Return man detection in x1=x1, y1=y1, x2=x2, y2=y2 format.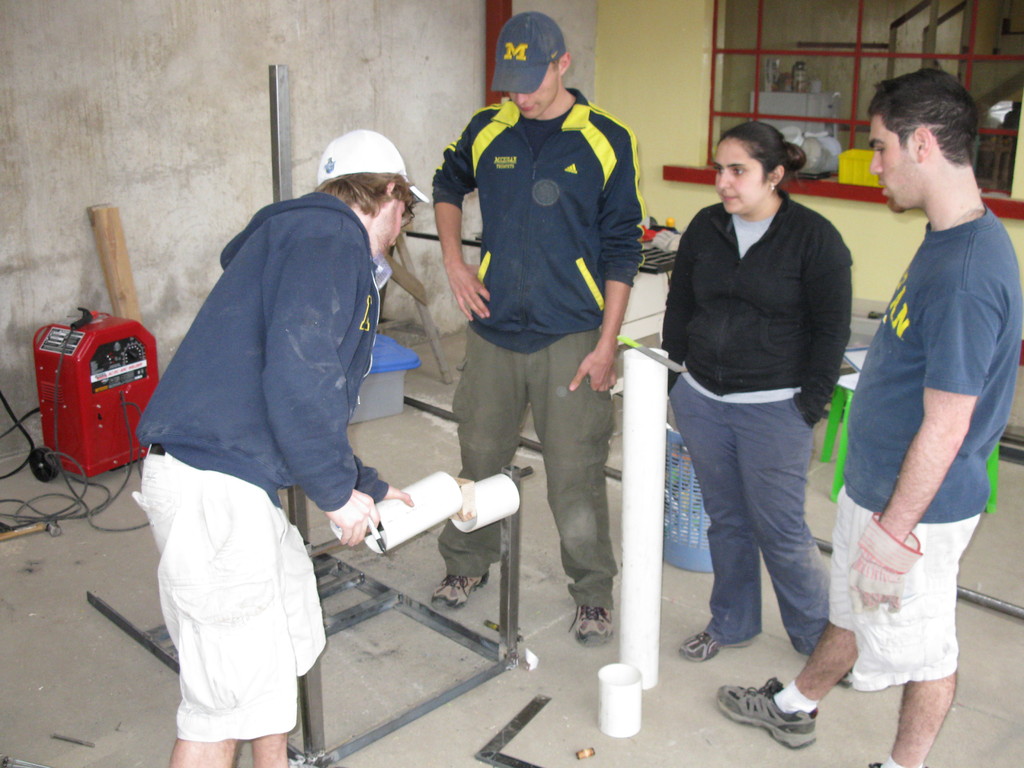
x1=141, y1=125, x2=417, y2=767.
